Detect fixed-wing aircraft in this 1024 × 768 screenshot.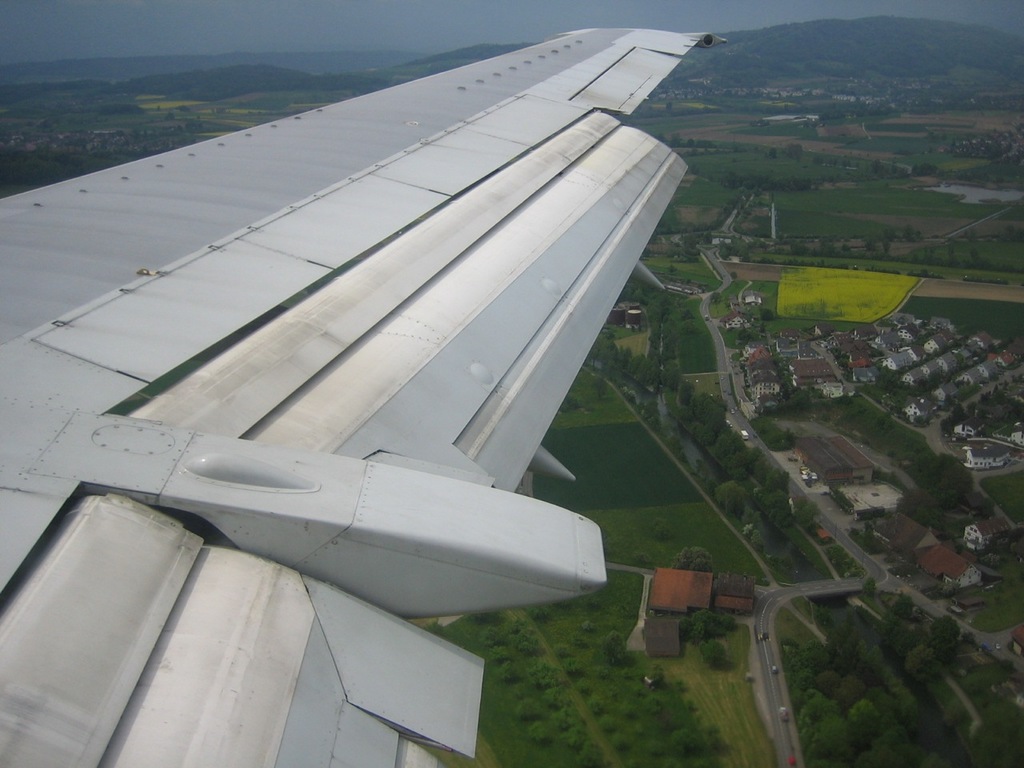
Detection: bbox=[0, 78, 690, 767].
